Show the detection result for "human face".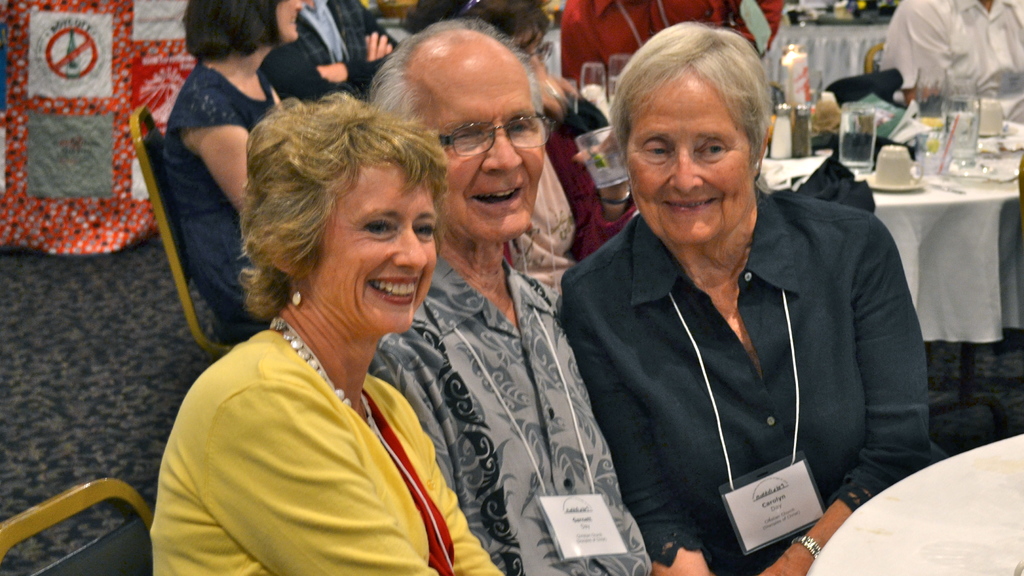
select_region(303, 145, 436, 341).
